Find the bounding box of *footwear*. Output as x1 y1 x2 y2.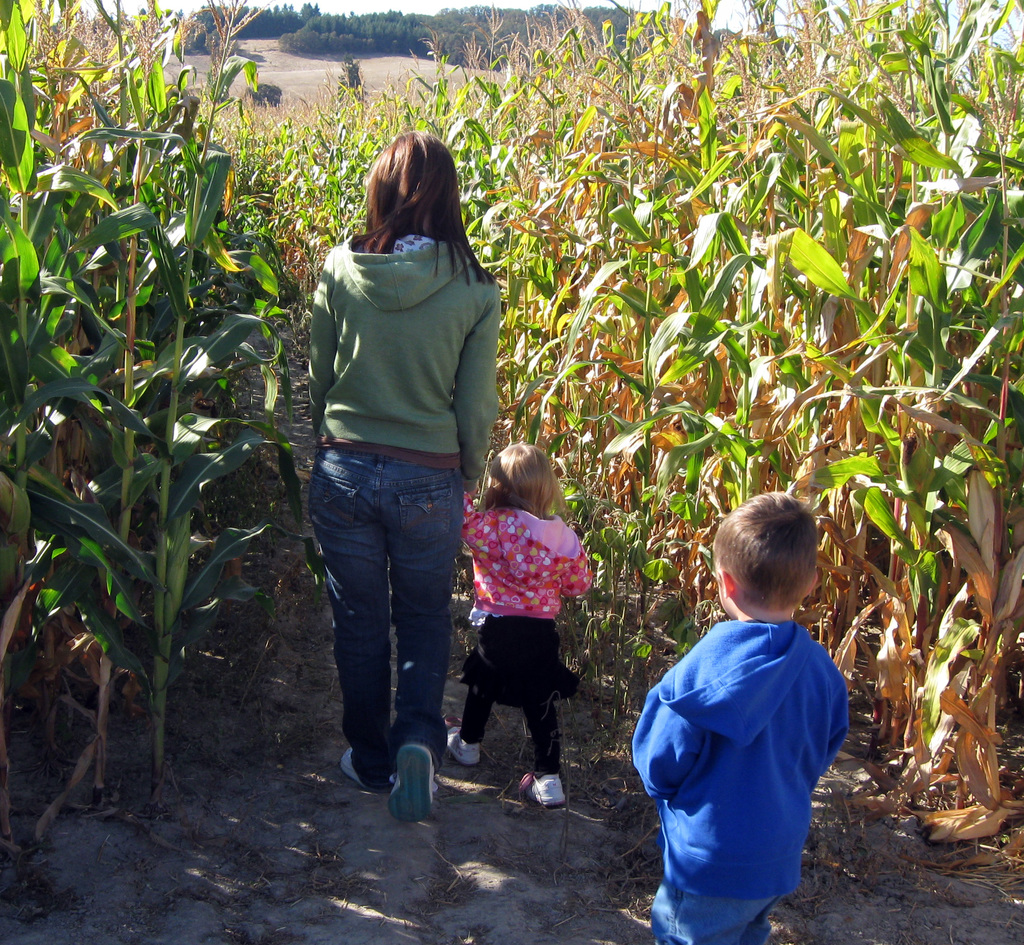
386 744 443 819.
